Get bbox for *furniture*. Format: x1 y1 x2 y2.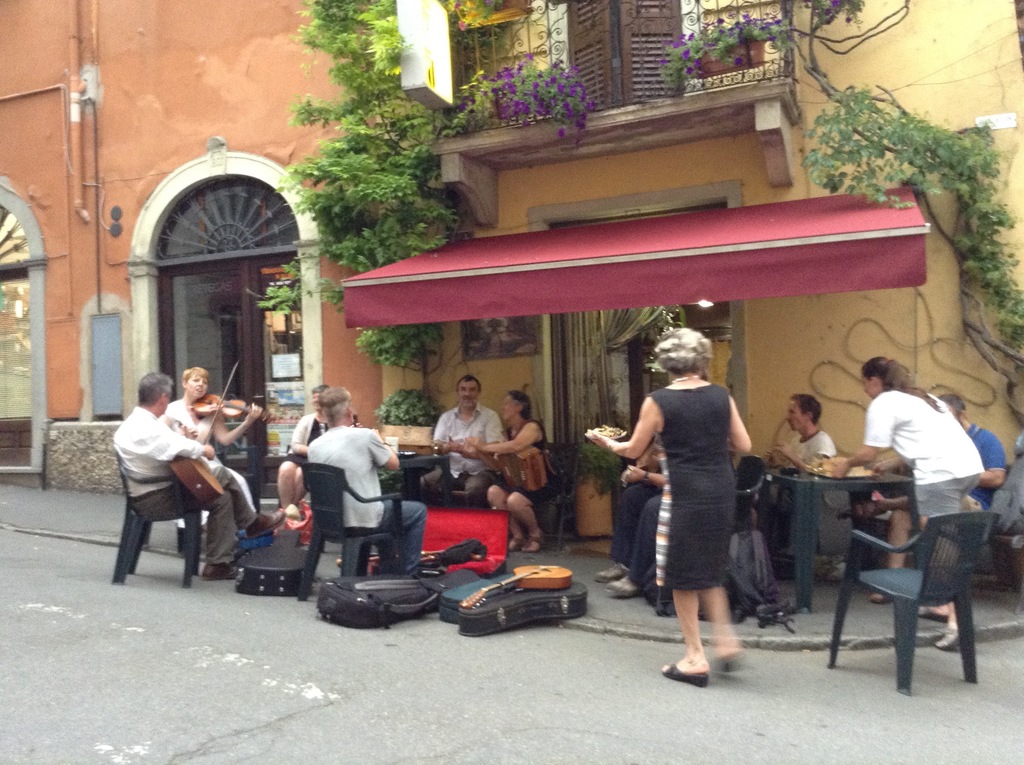
520 443 579 549.
